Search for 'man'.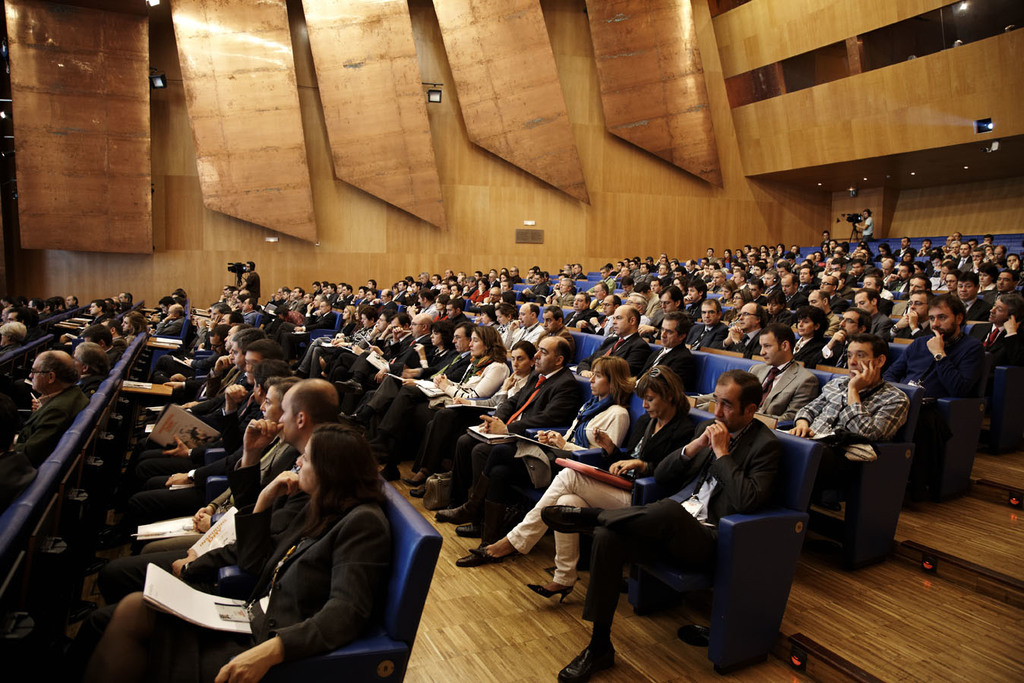
Found at [left=349, top=312, right=441, bottom=387].
